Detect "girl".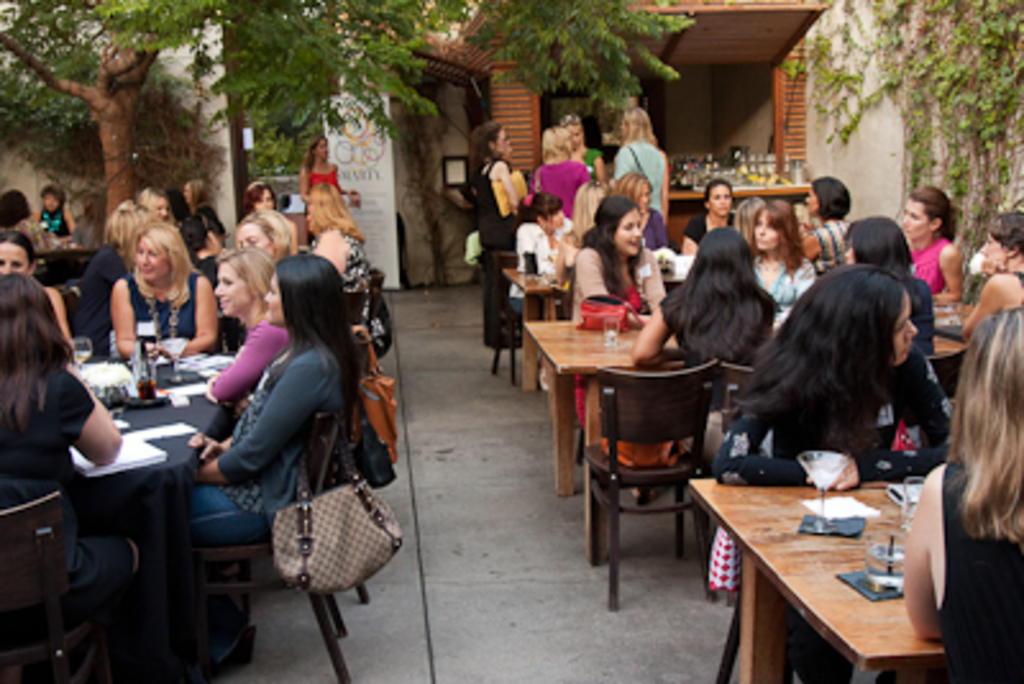
Detected at (172,246,374,548).
